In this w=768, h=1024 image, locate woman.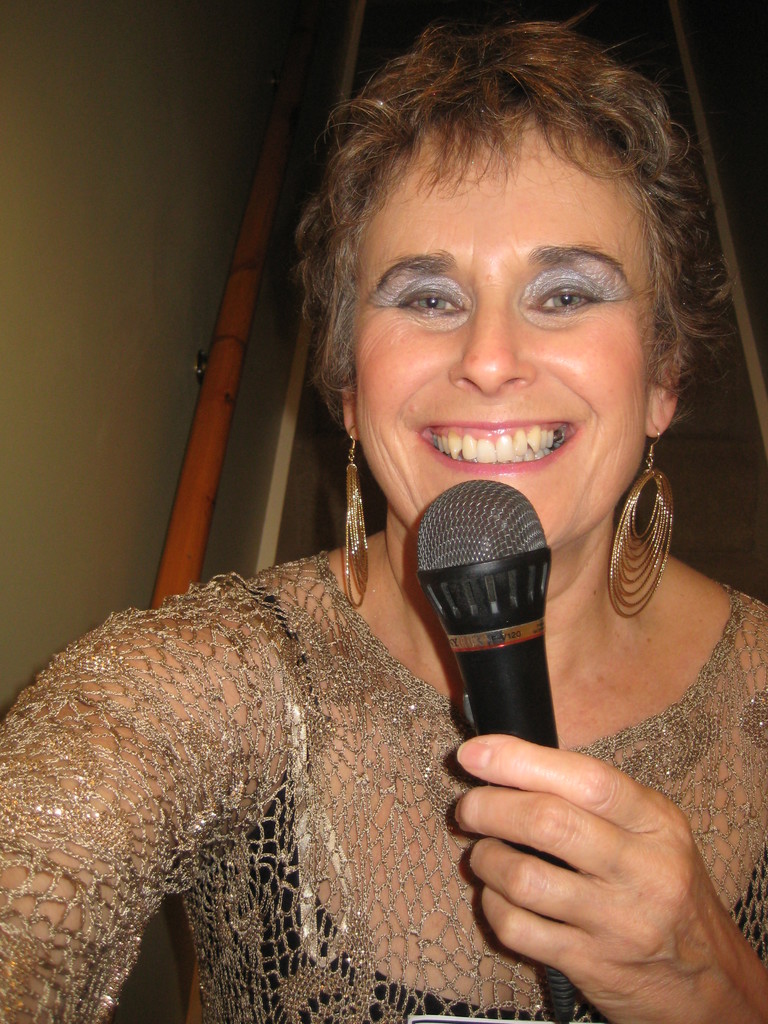
Bounding box: detection(3, 21, 767, 1021).
